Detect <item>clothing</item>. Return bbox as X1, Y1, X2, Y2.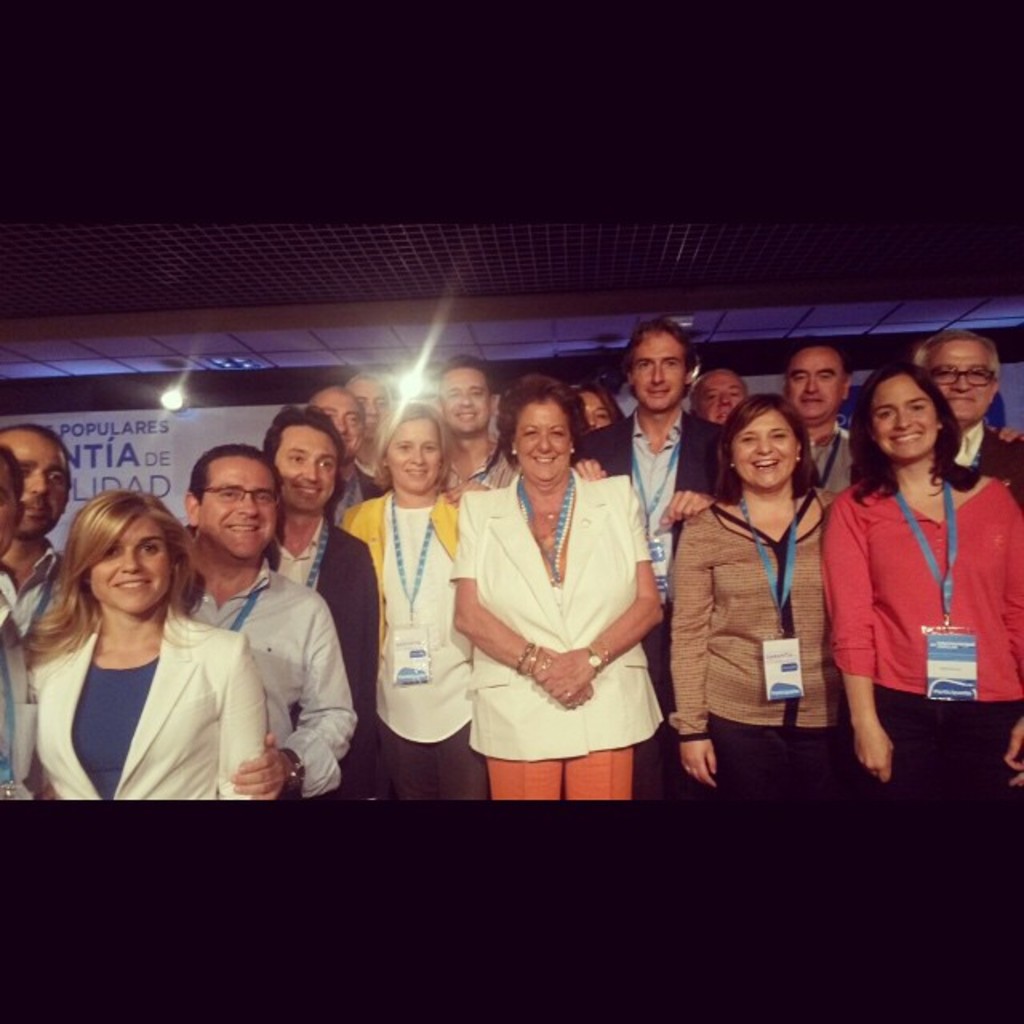
339, 485, 486, 806.
